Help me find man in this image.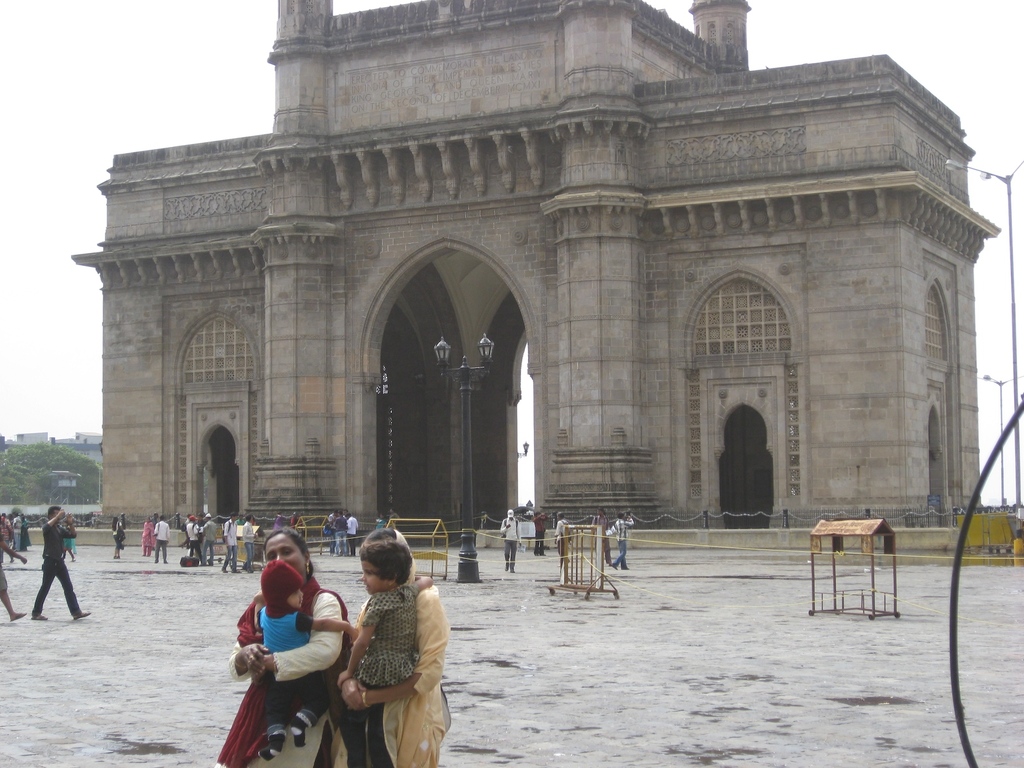
Found it: <region>152, 516, 170, 563</region>.
